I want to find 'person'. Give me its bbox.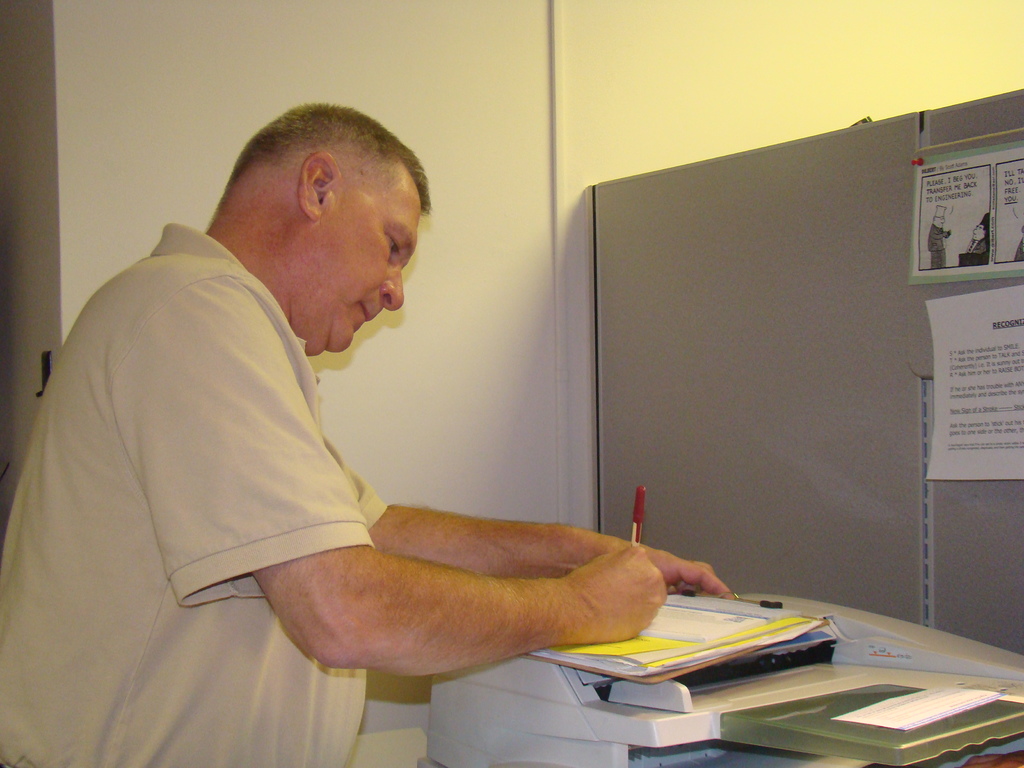
x1=93, y1=102, x2=644, y2=733.
